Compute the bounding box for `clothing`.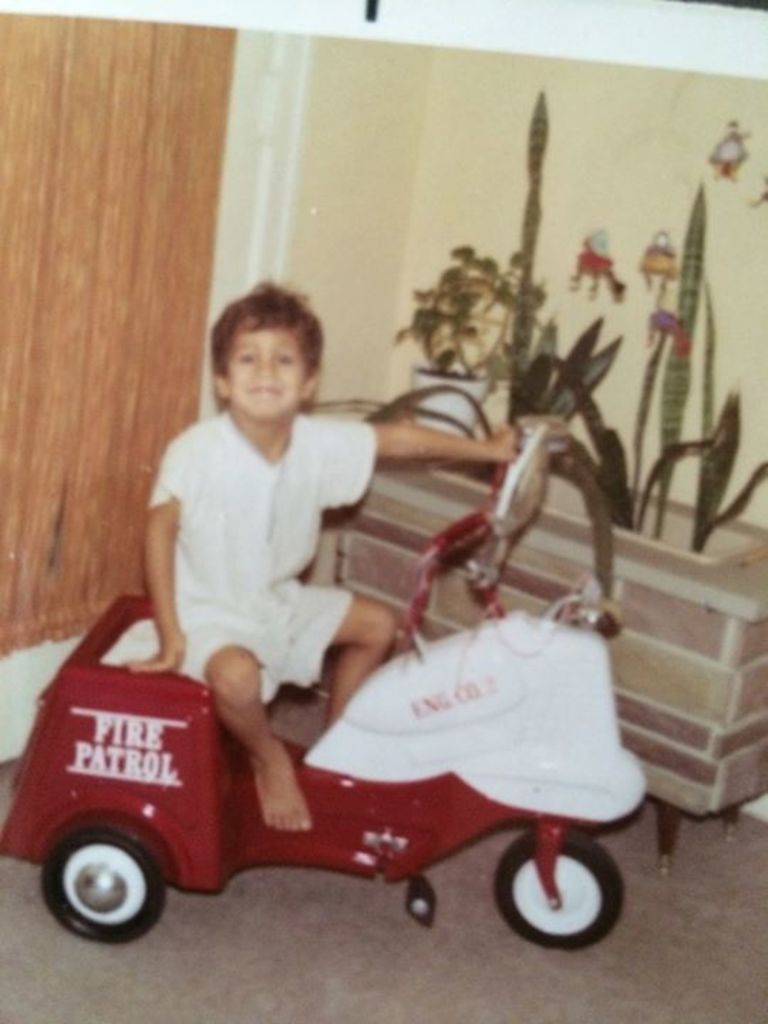
locate(142, 358, 391, 705).
